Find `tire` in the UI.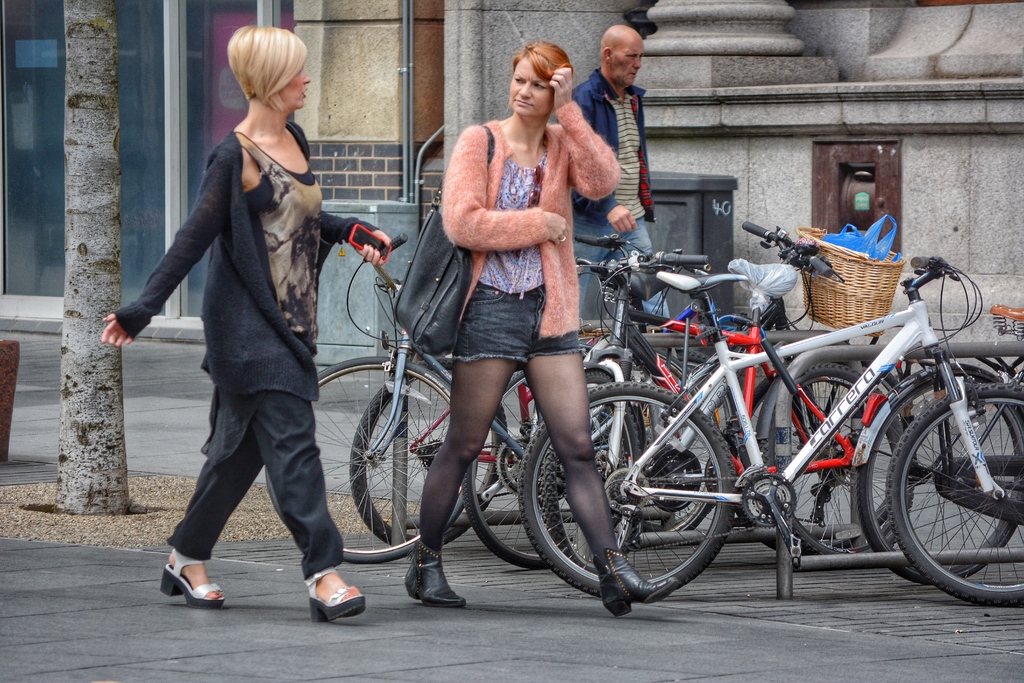
UI element at BBox(853, 372, 1023, 588).
